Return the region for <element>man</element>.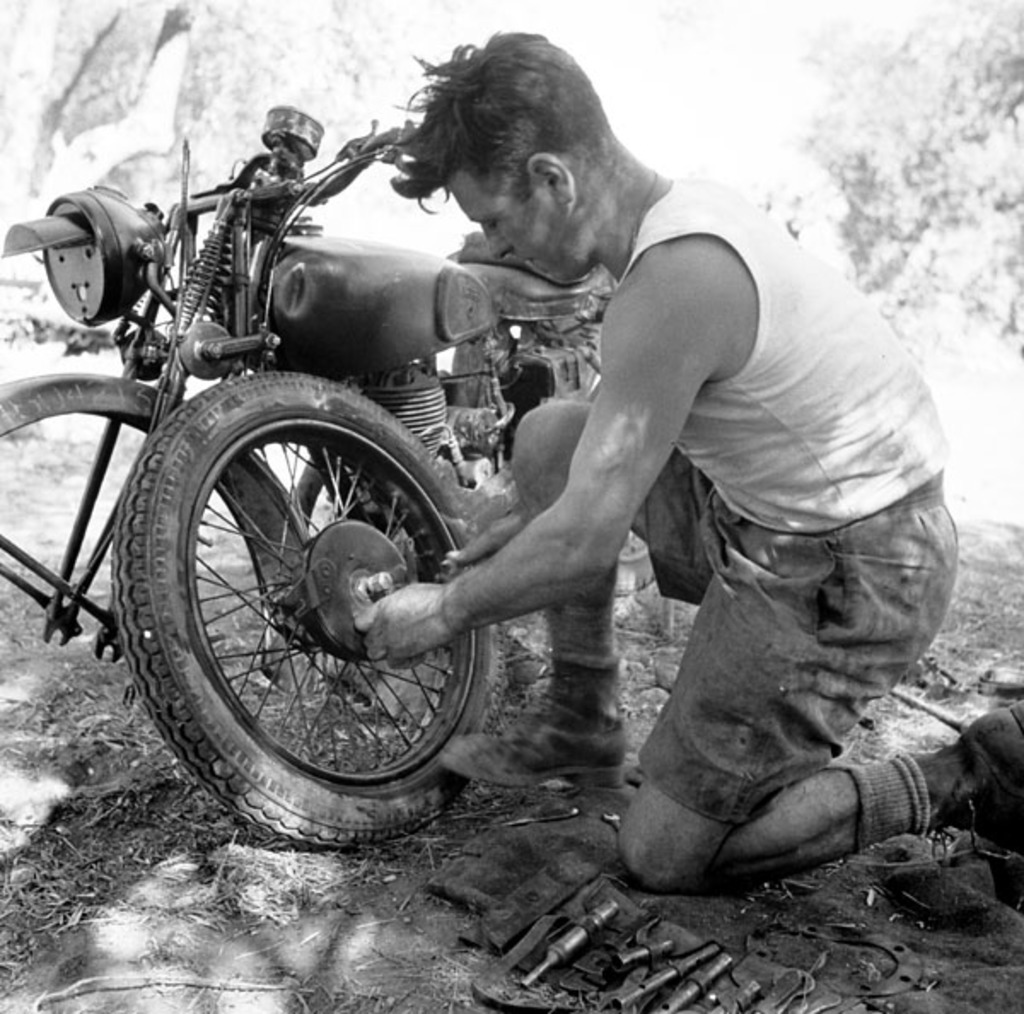
(left=474, top=106, right=963, bottom=961).
